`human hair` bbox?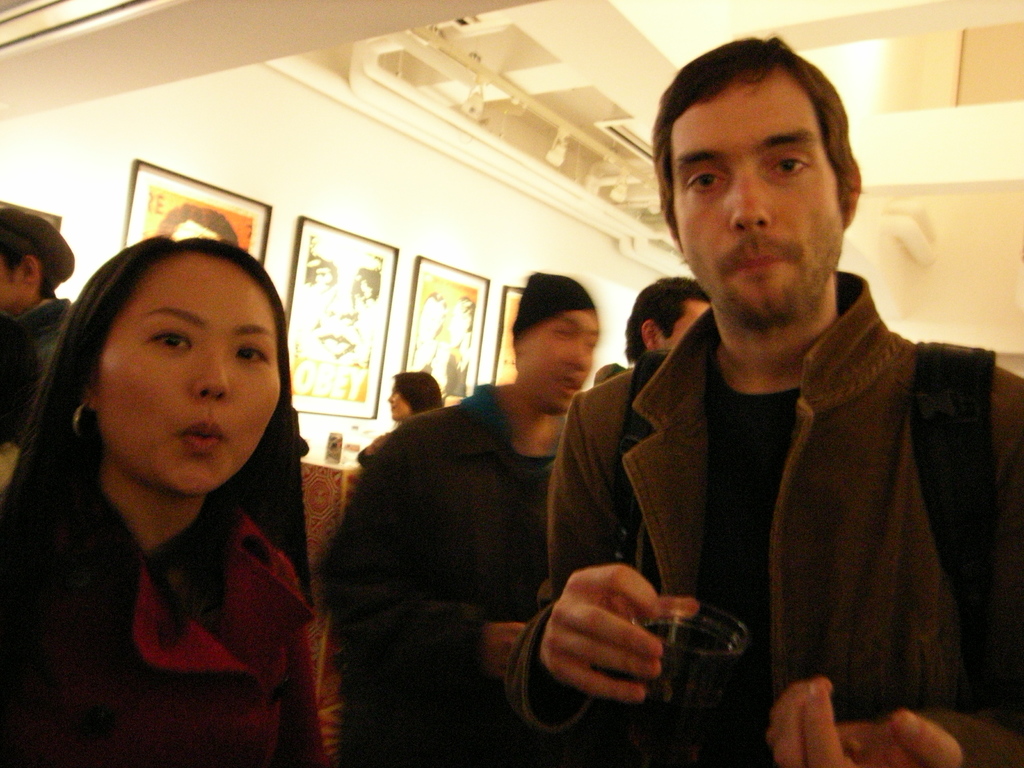
left=0, top=200, right=77, bottom=299
